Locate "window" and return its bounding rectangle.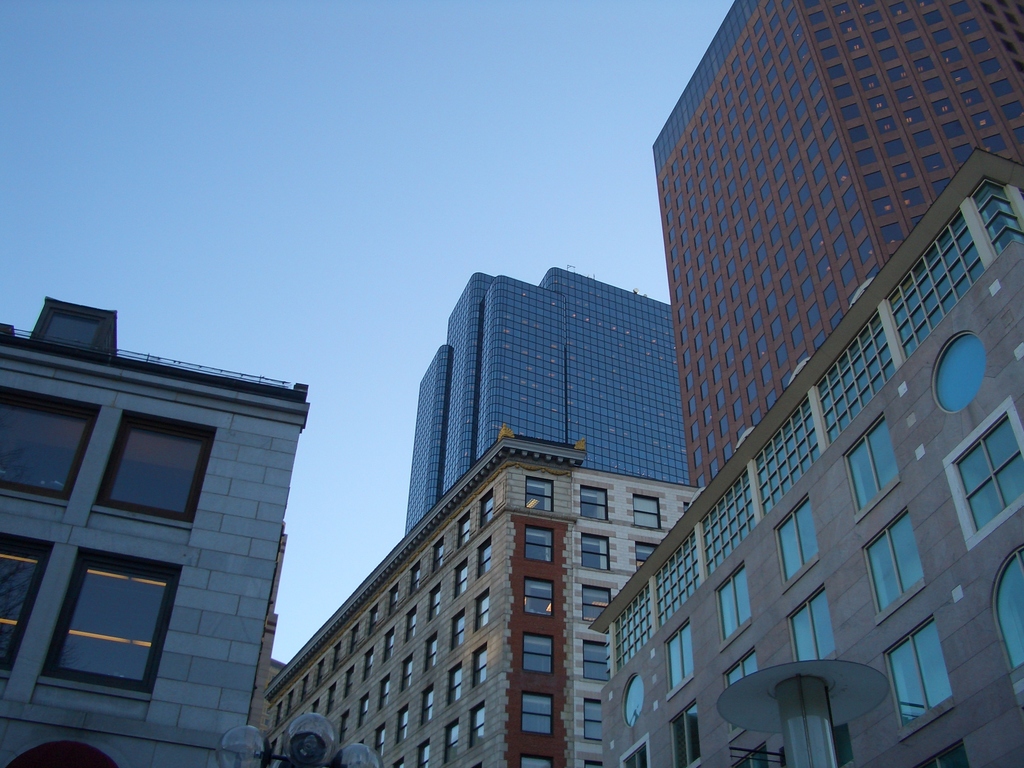
detection(514, 684, 559, 740).
